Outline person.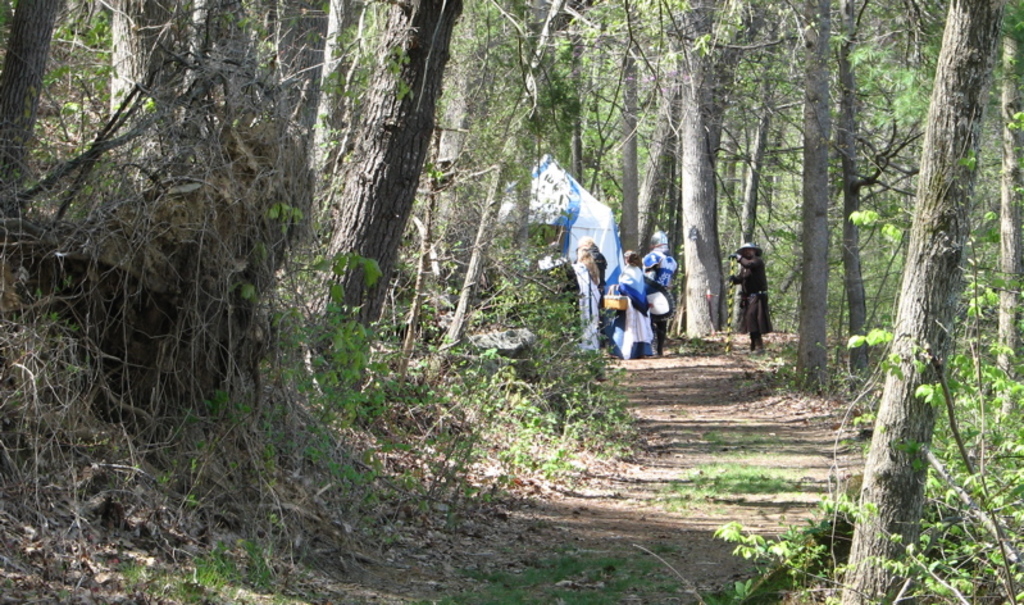
Outline: [645,231,681,351].
